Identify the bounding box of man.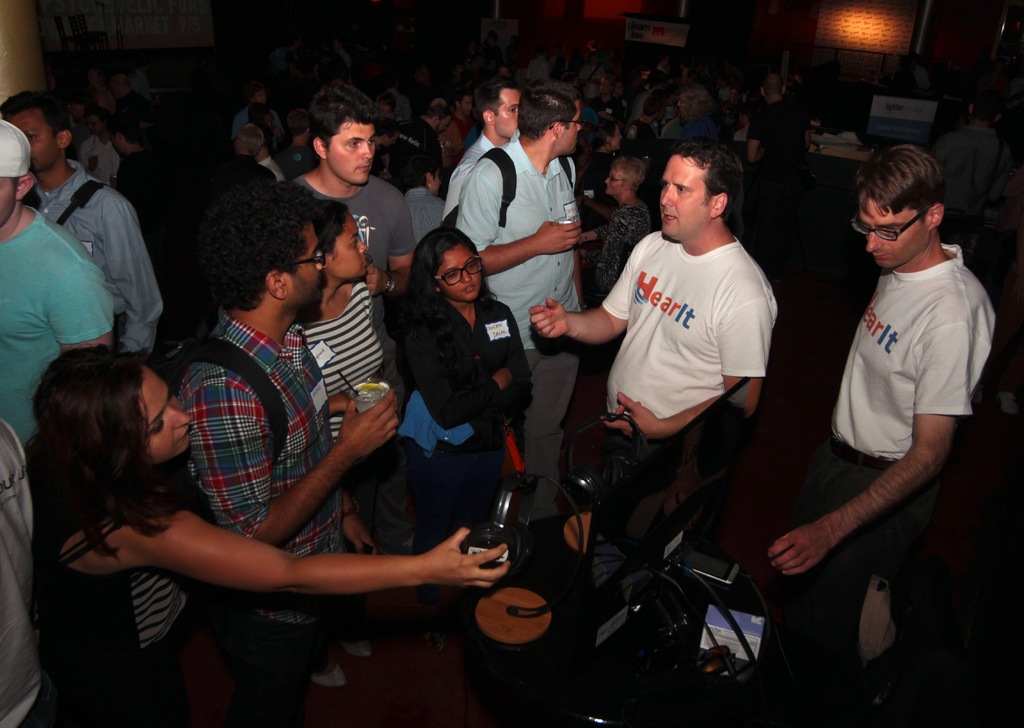
{"left": 455, "top": 70, "right": 586, "bottom": 542}.
